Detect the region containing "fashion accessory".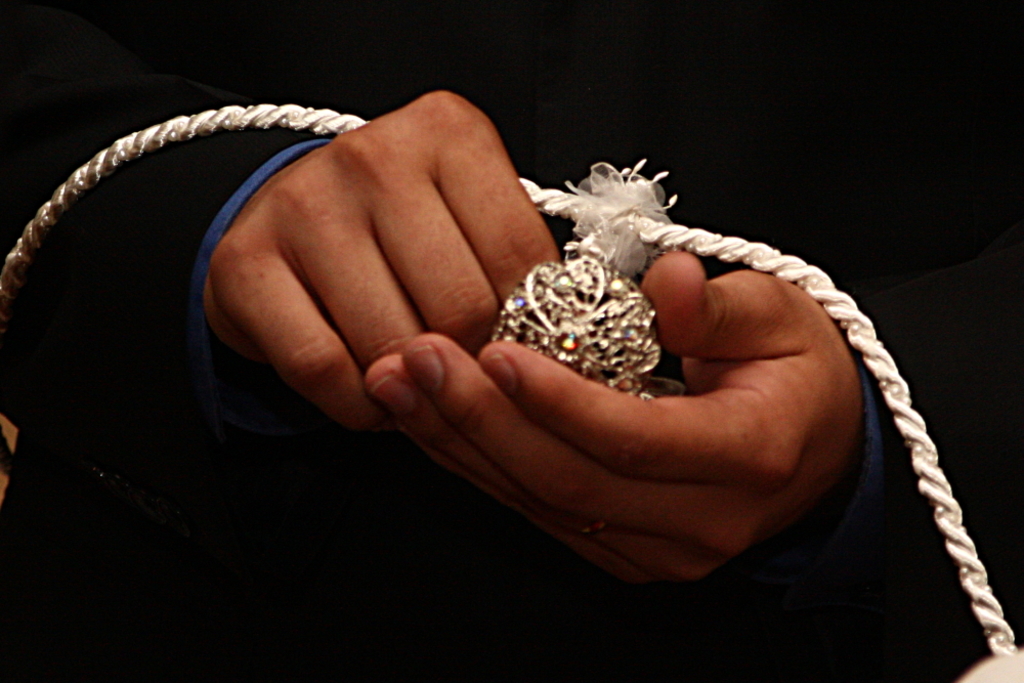
x1=487, y1=250, x2=659, y2=400.
